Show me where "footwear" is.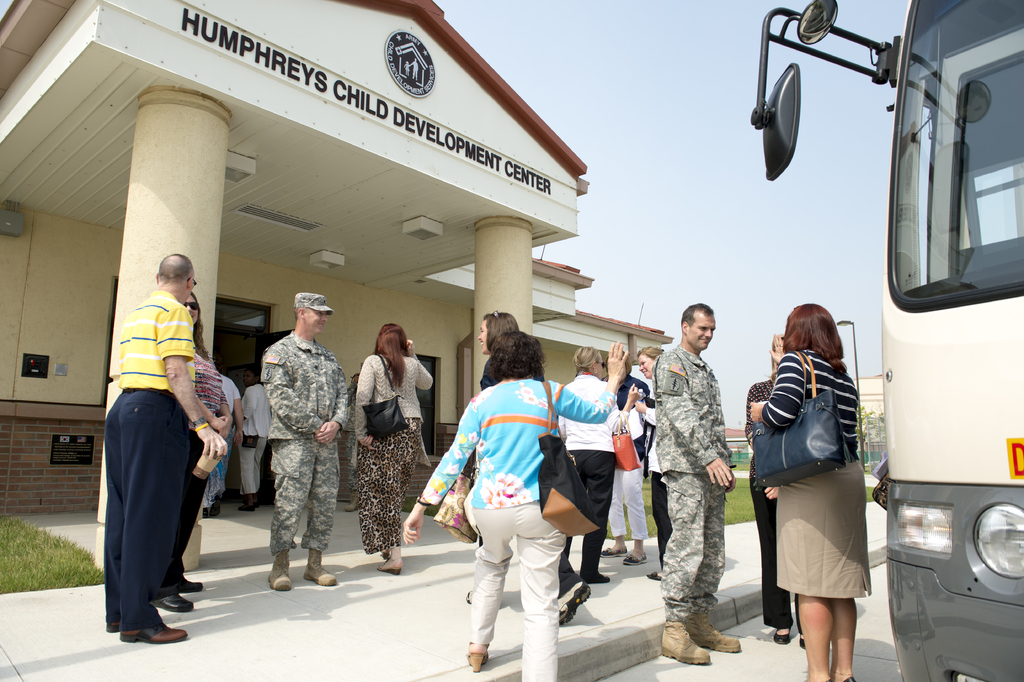
"footwear" is at Rect(589, 574, 611, 582).
